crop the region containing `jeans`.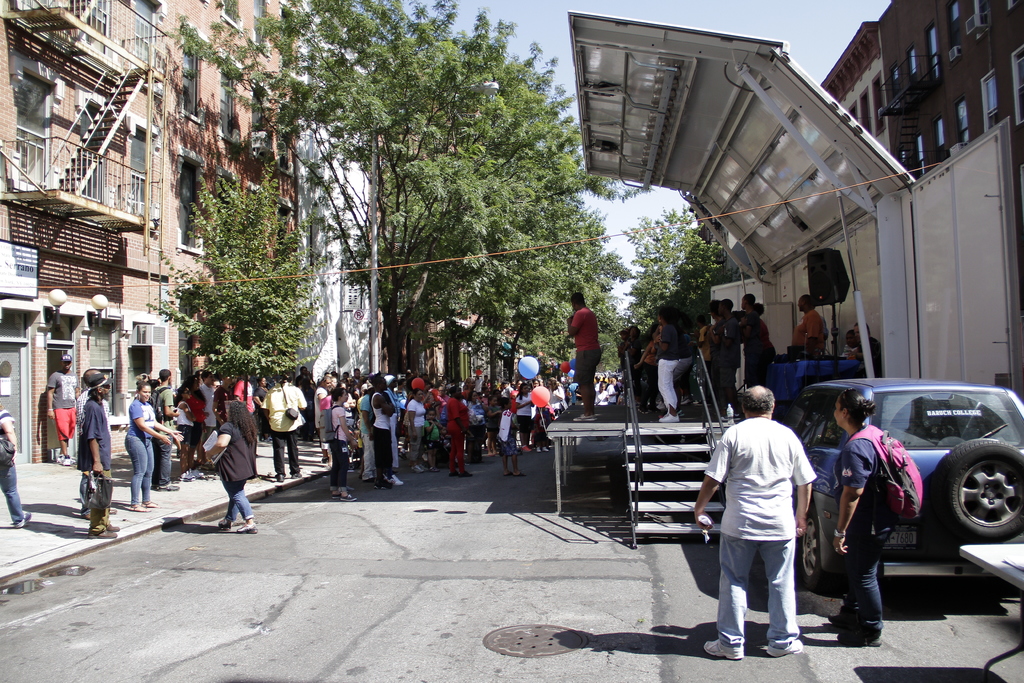
Crop region: {"left": 330, "top": 445, "right": 349, "bottom": 493}.
